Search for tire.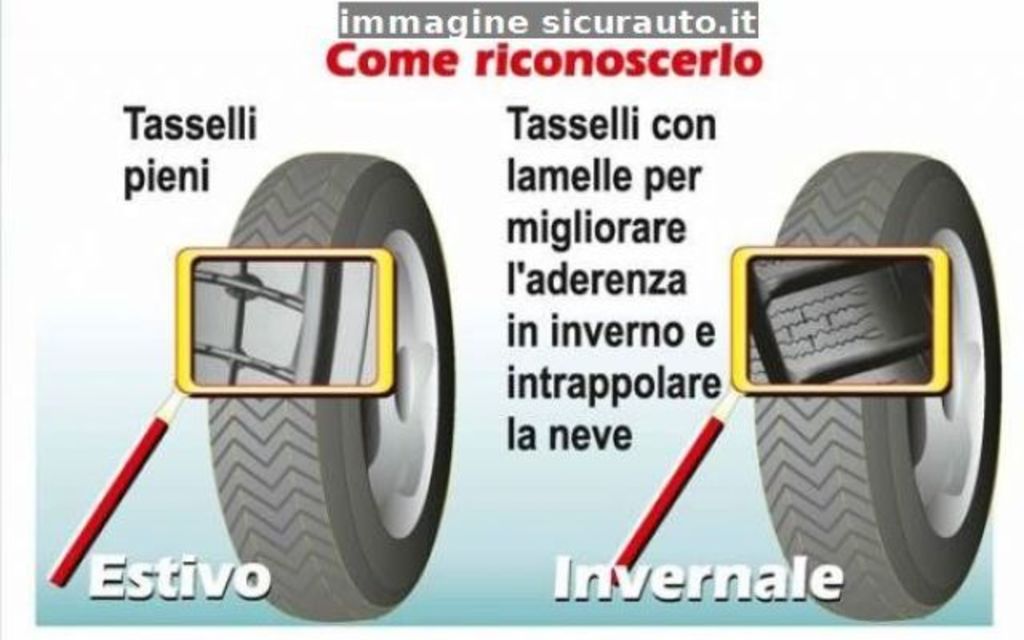
Found at [747, 258, 934, 386].
